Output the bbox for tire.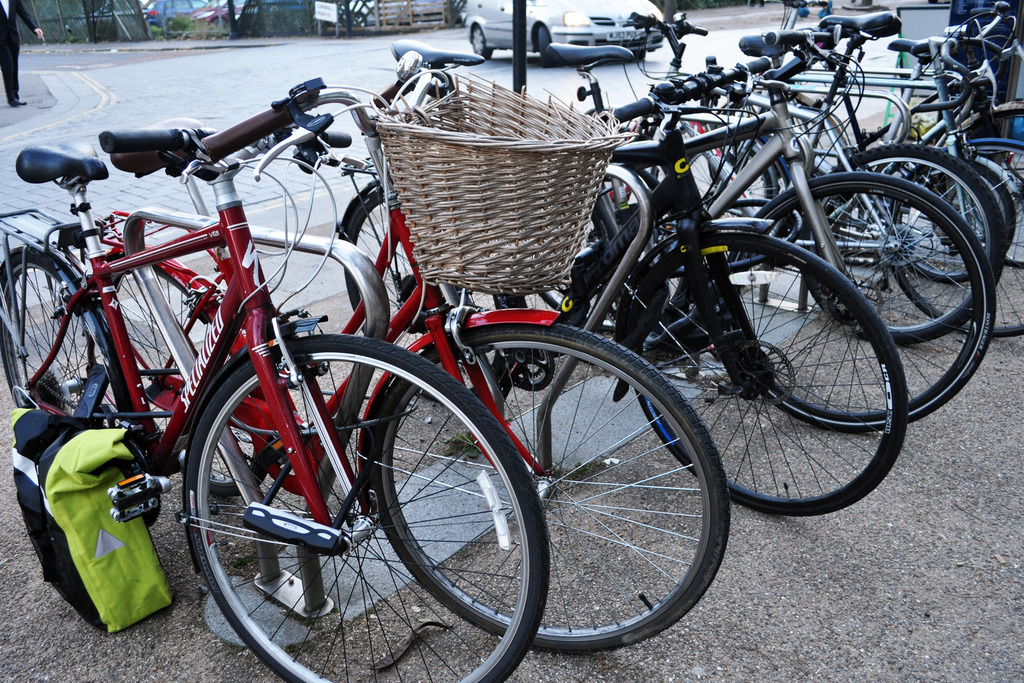
bbox=(686, 147, 772, 261).
